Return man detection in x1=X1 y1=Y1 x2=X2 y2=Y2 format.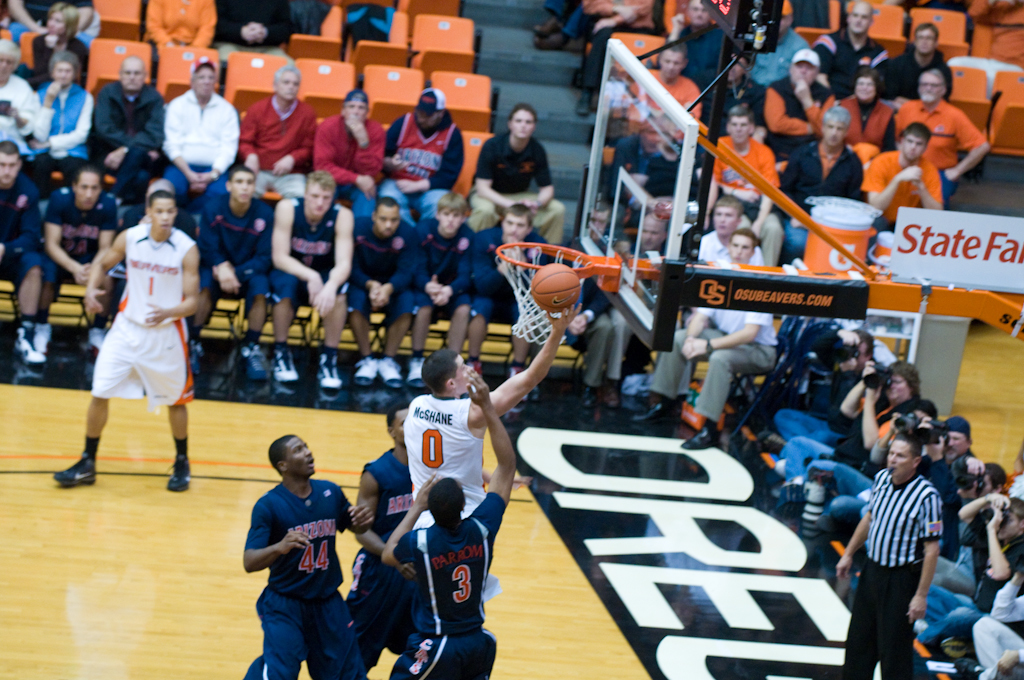
x1=313 y1=88 x2=390 y2=240.
